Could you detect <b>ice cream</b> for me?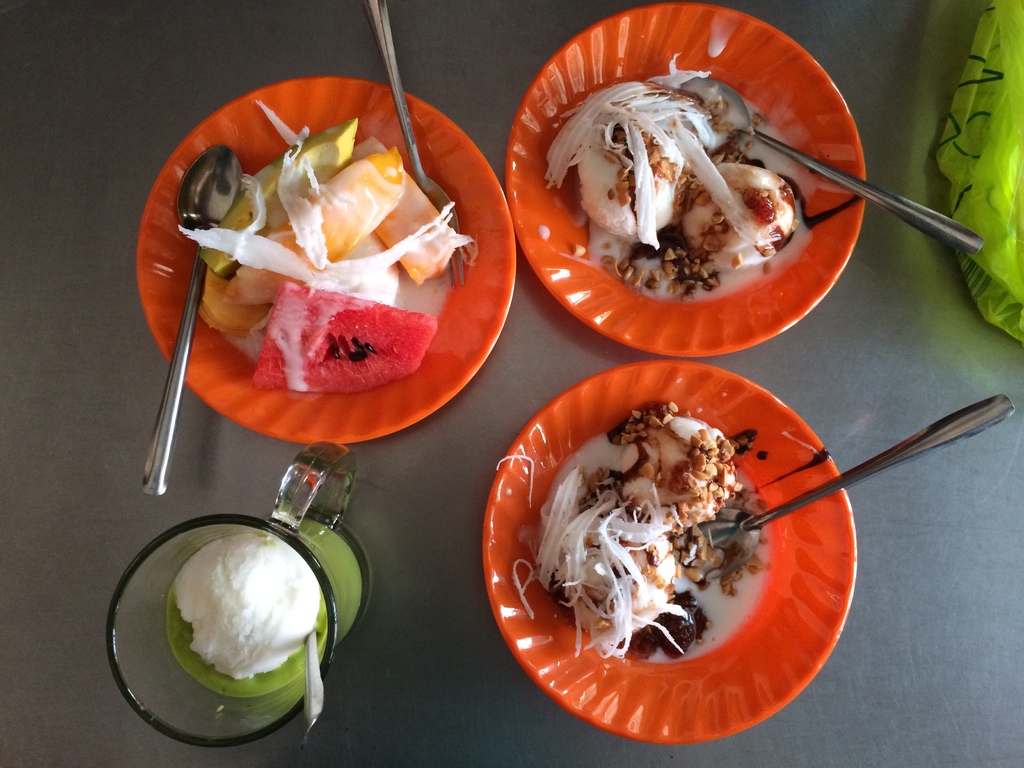
Detection result: crop(534, 68, 848, 317).
